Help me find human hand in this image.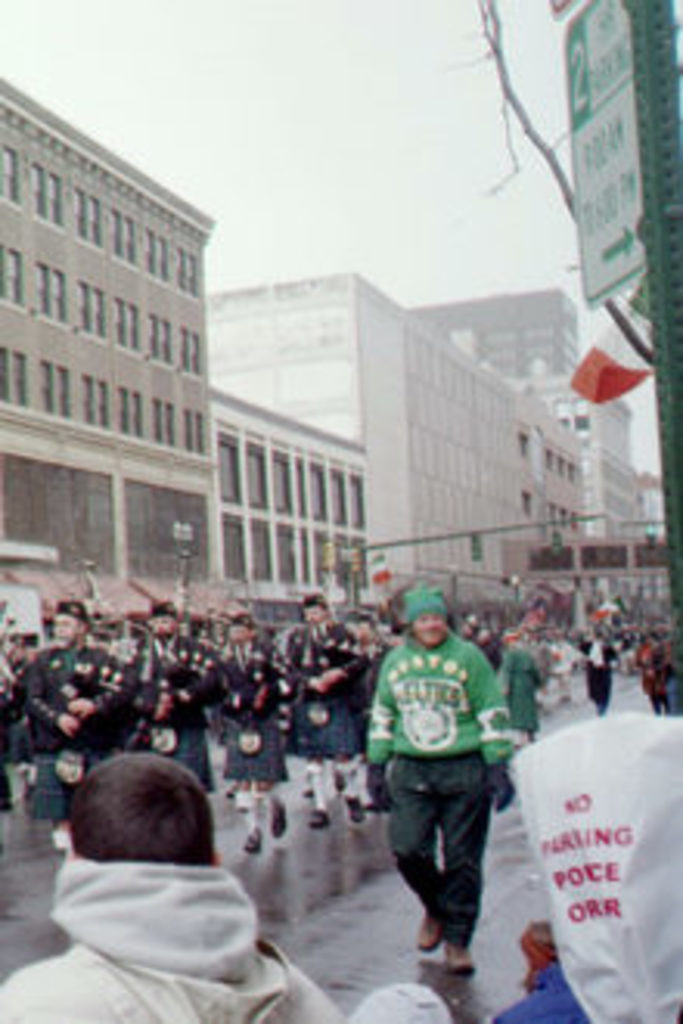
Found it: 270, 670, 295, 704.
